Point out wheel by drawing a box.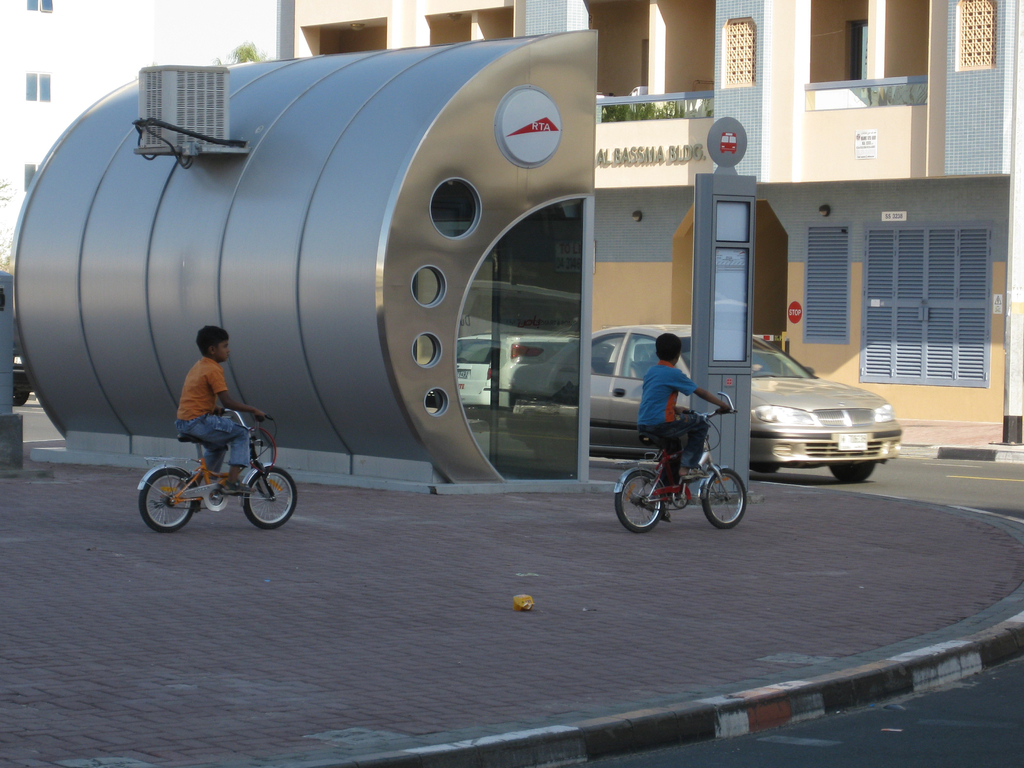
{"left": 833, "top": 461, "right": 876, "bottom": 477}.
